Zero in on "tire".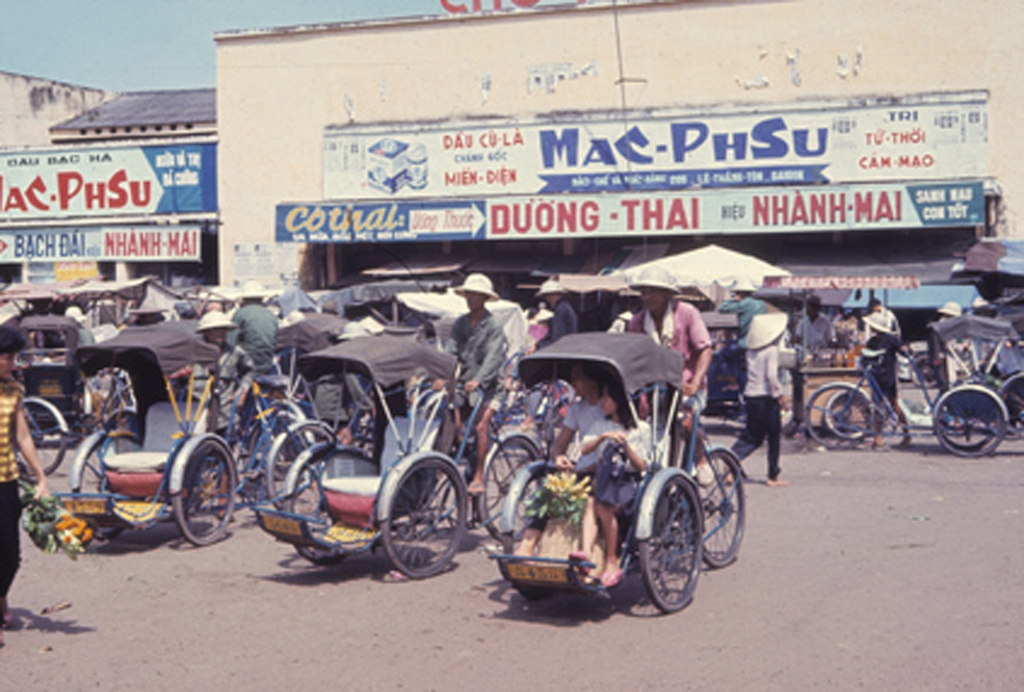
Zeroed in: region(166, 432, 237, 549).
